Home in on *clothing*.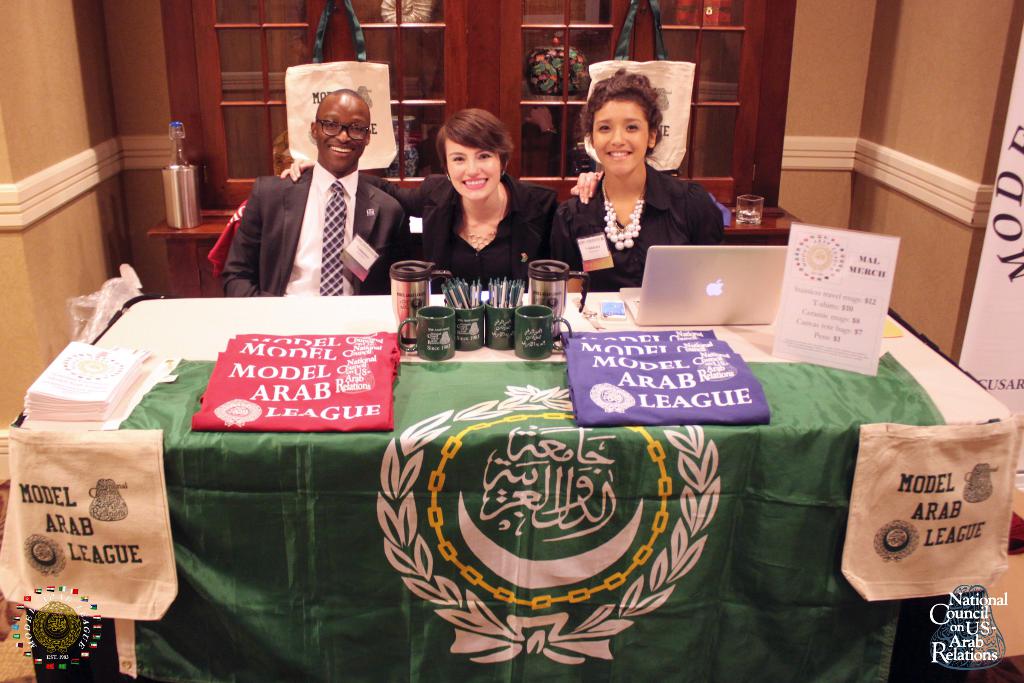
Homed in at {"x1": 220, "y1": 160, "x2": 405, "y2": 299}.
